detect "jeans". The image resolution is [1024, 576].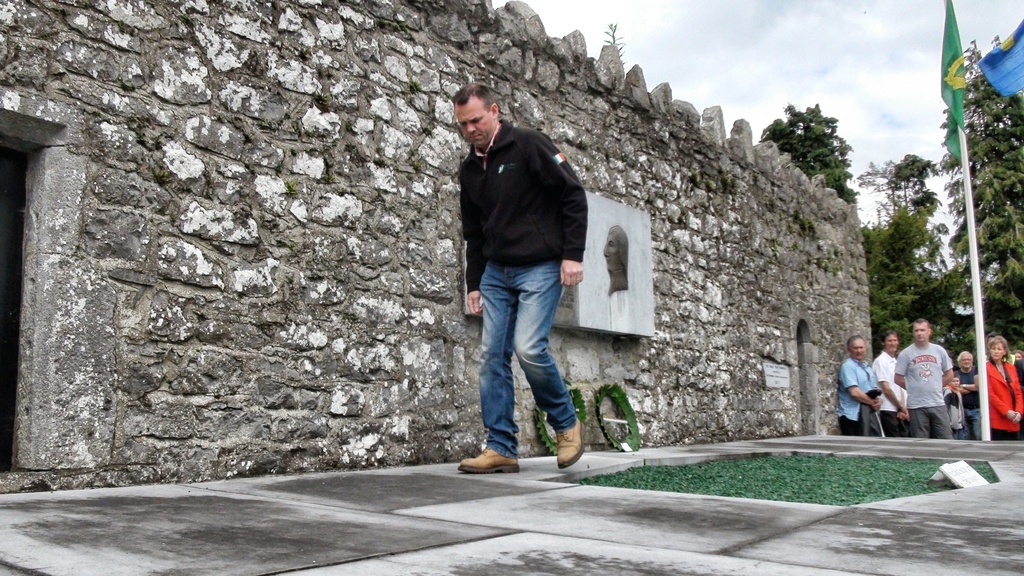
<region>473, 260, 582, 439</region>.
